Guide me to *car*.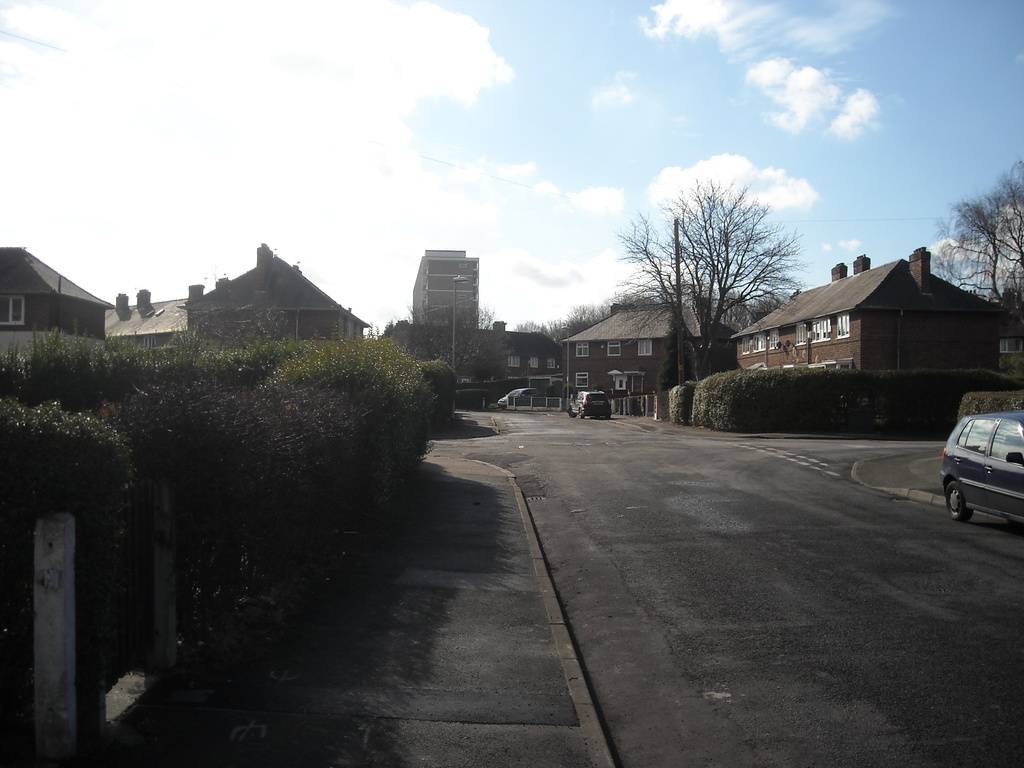
Guidance: [left=493, top=386, right=541, bottom=407].
